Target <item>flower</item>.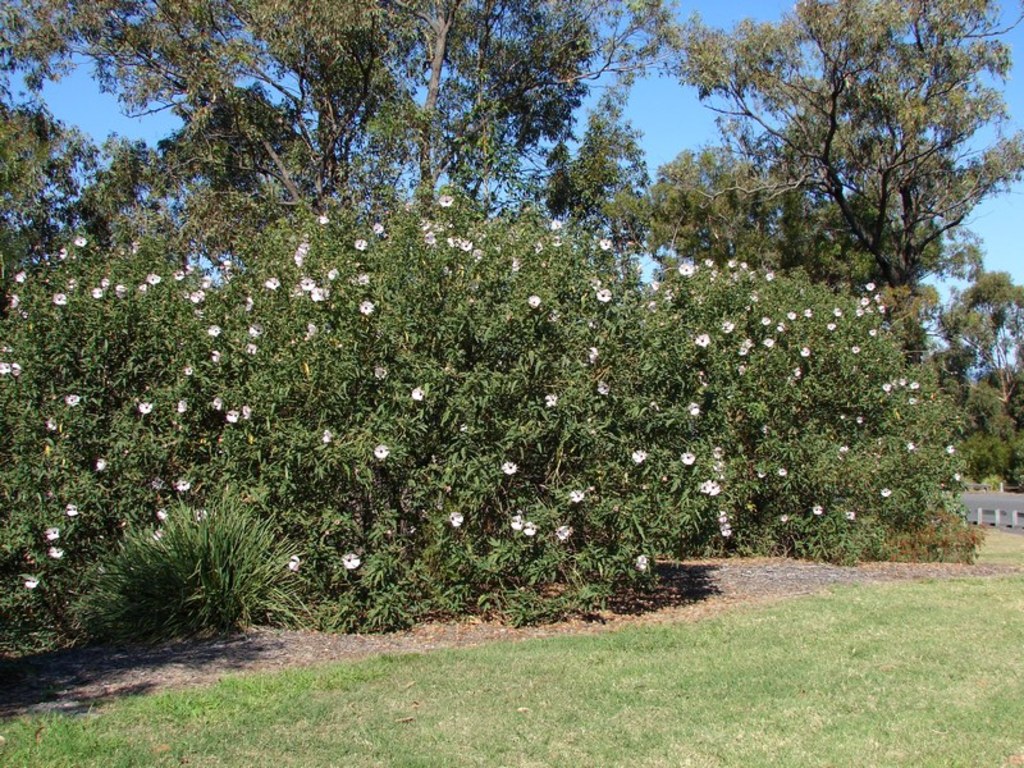
Target region: detection(497, 458, 518, 476).
